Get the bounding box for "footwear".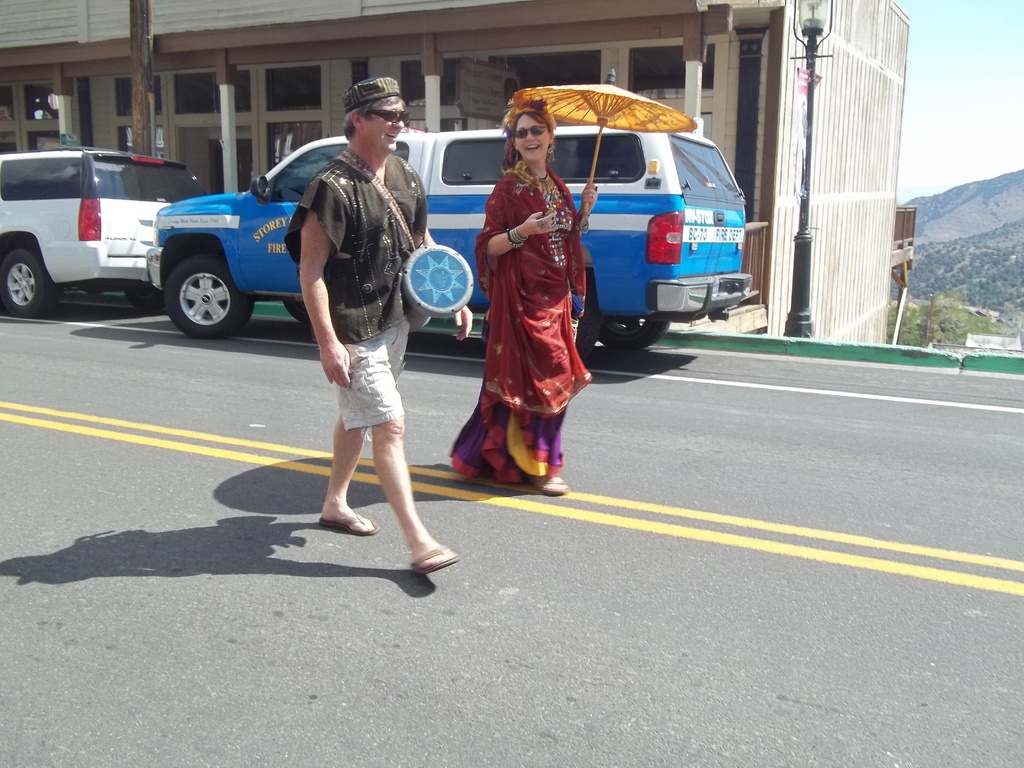
409 543 466 575.
